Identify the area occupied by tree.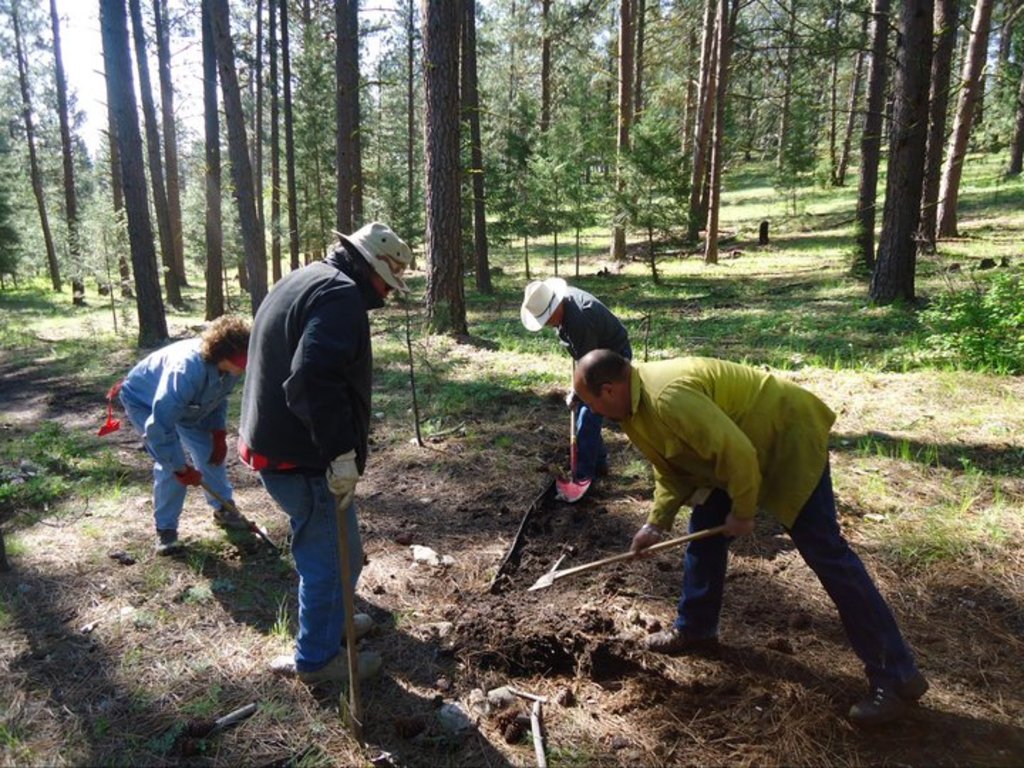
Area: {"left": 333, "top": 0, "right": 348, "bottom": 239}.
